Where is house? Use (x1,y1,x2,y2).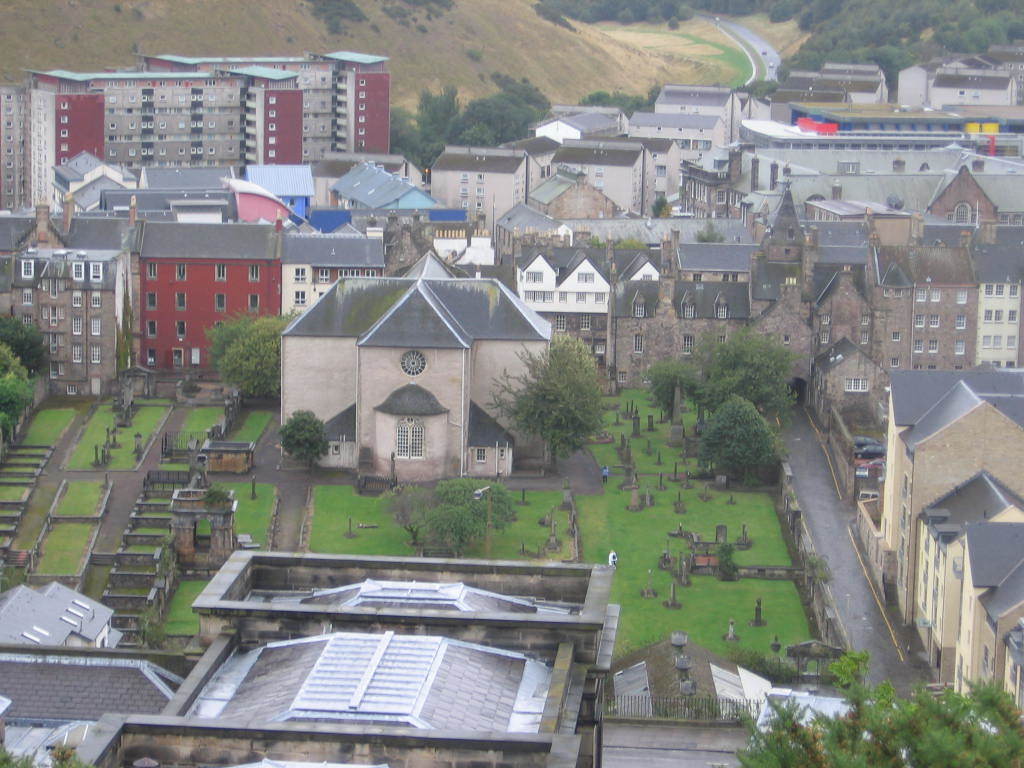
(876,365,1013,544).
